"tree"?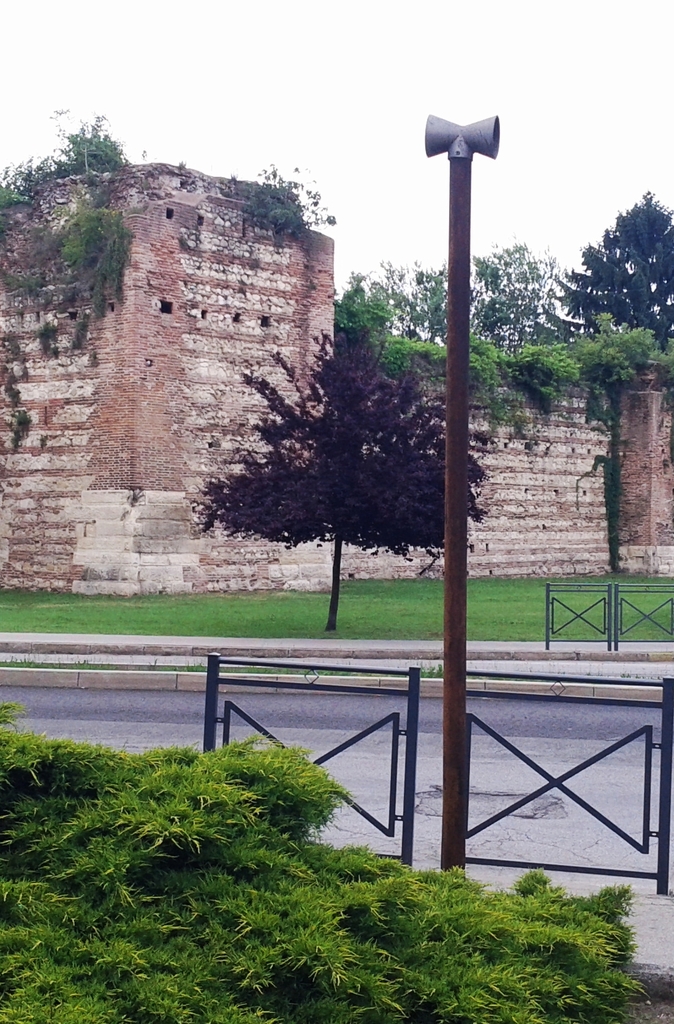
[199, 257, 478, 605]
